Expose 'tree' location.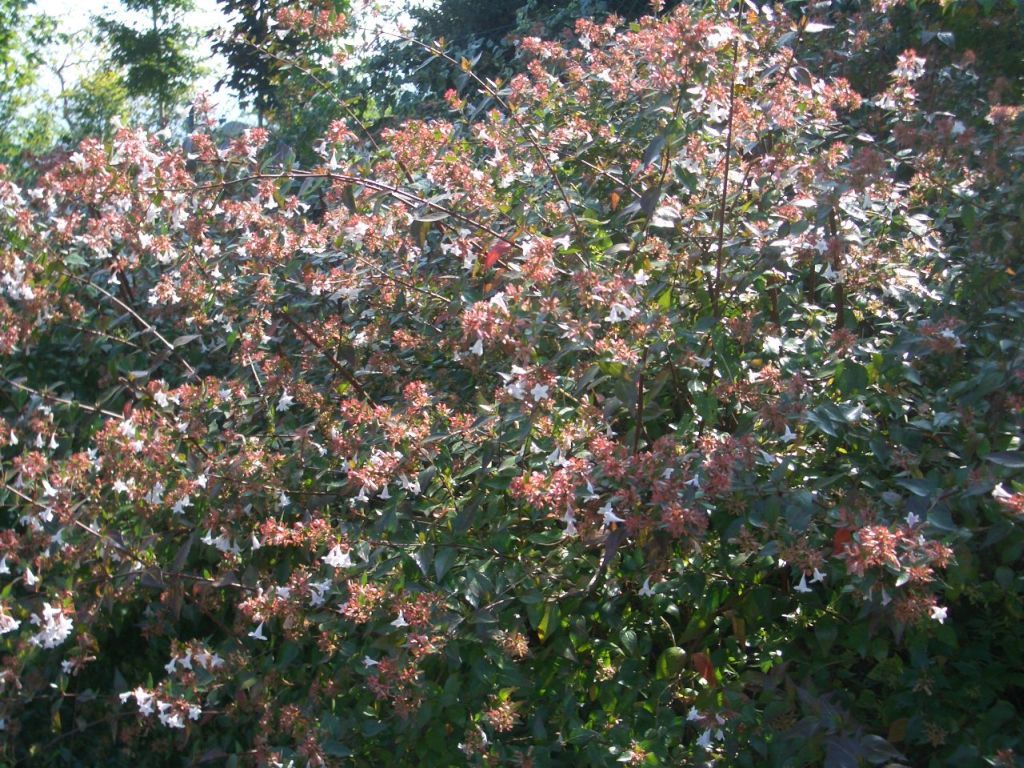
Exposed at (x1=1, y1=0, x2=1023, y2=767).
